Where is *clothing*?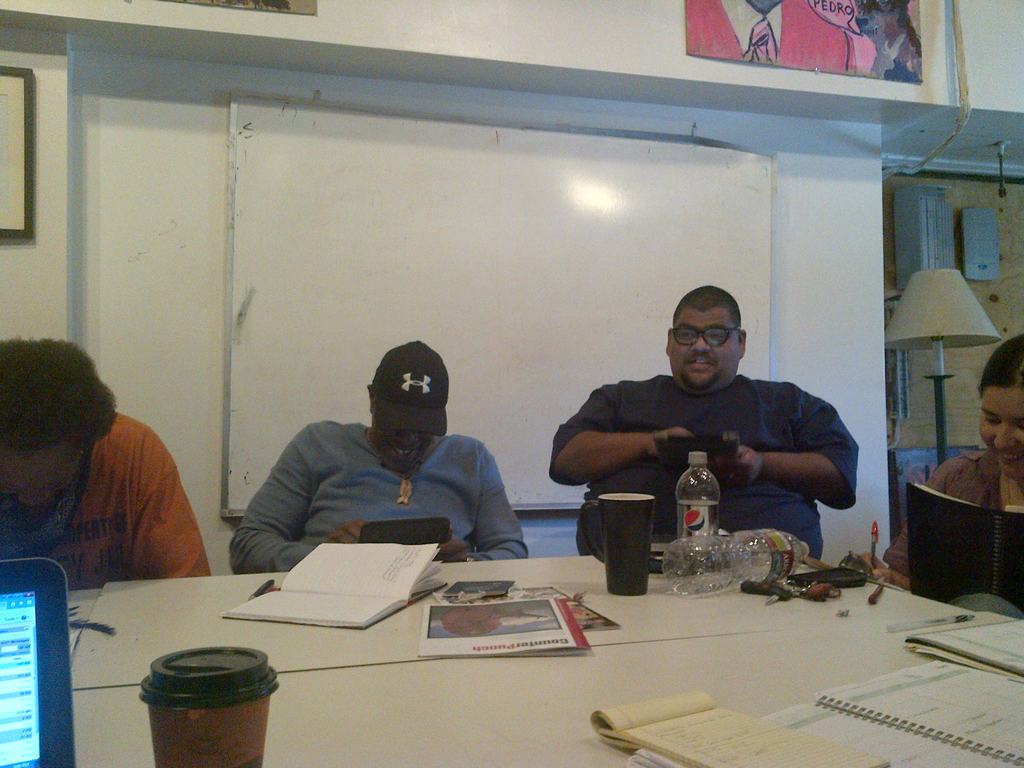
(0,413,212,589).
